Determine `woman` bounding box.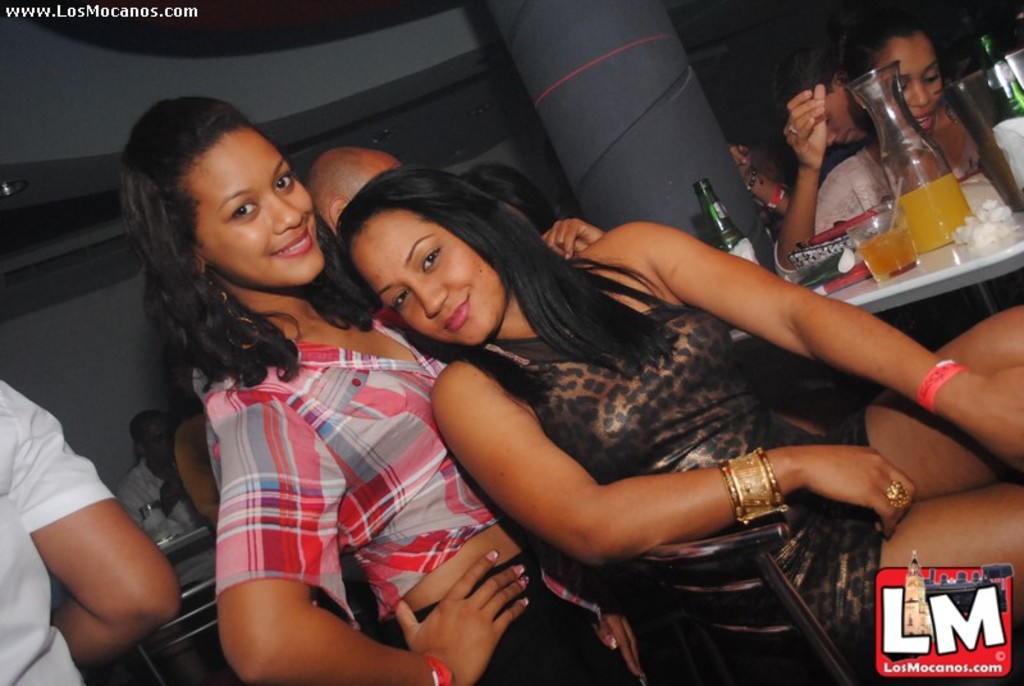
Determined: bbox(776, 8, 996, 282).
